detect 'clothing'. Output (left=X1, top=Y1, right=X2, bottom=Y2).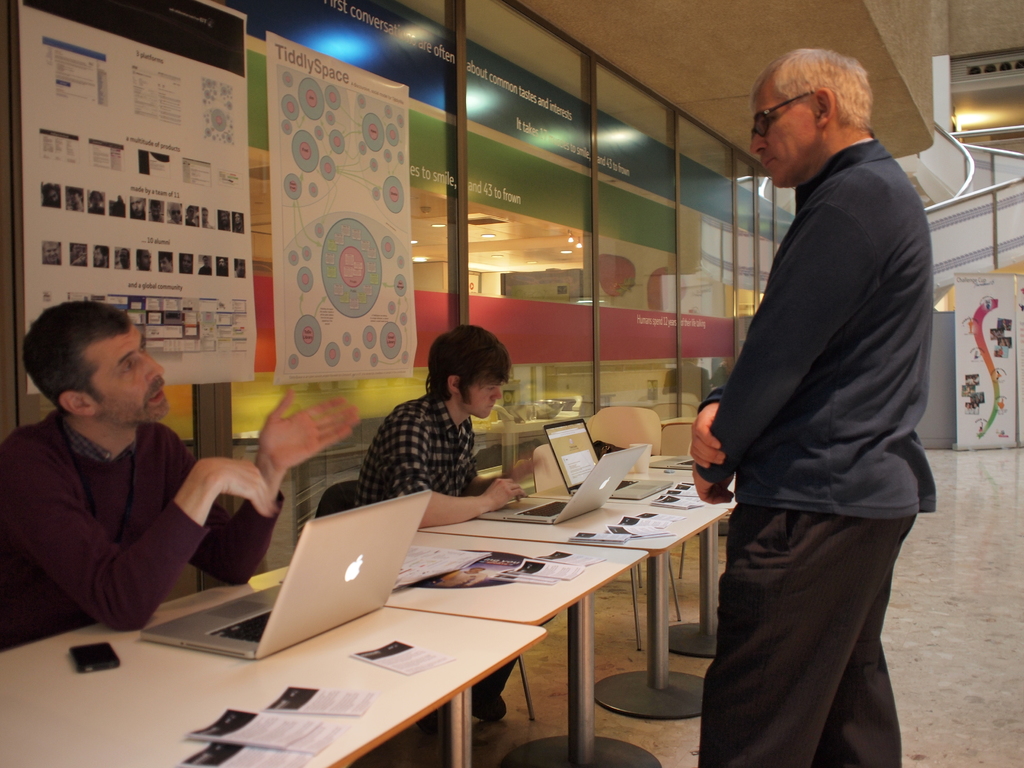
(left=19, top=374, right=226, bottom=642).
